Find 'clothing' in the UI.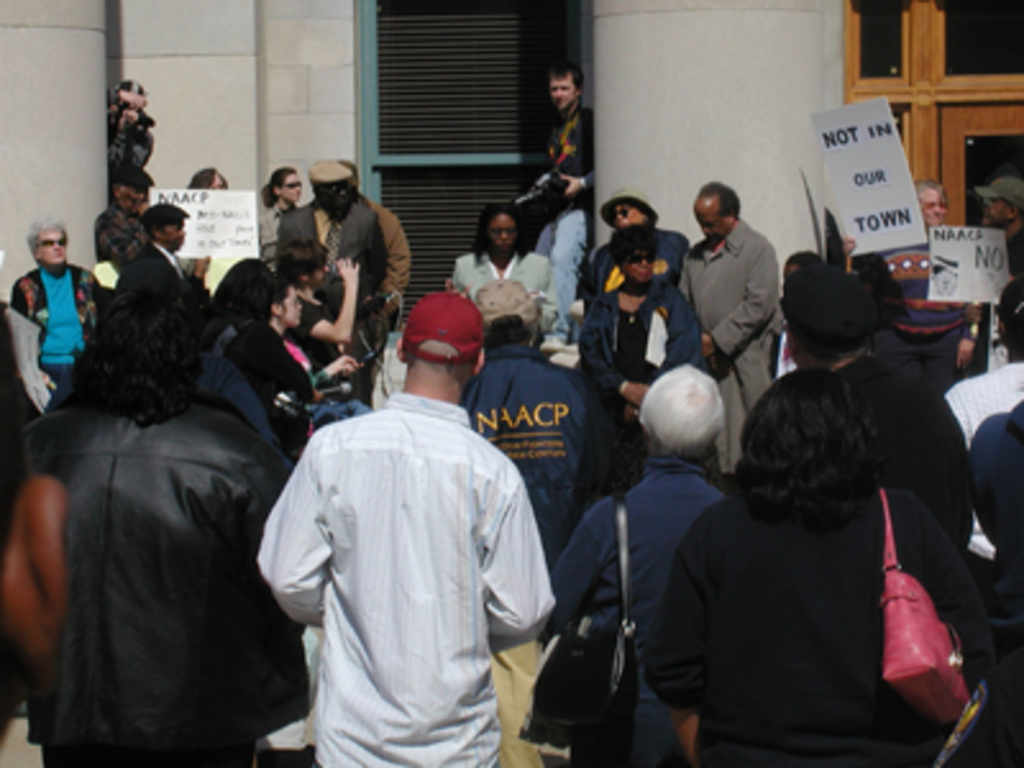
UI element at 253 376 558 765.
